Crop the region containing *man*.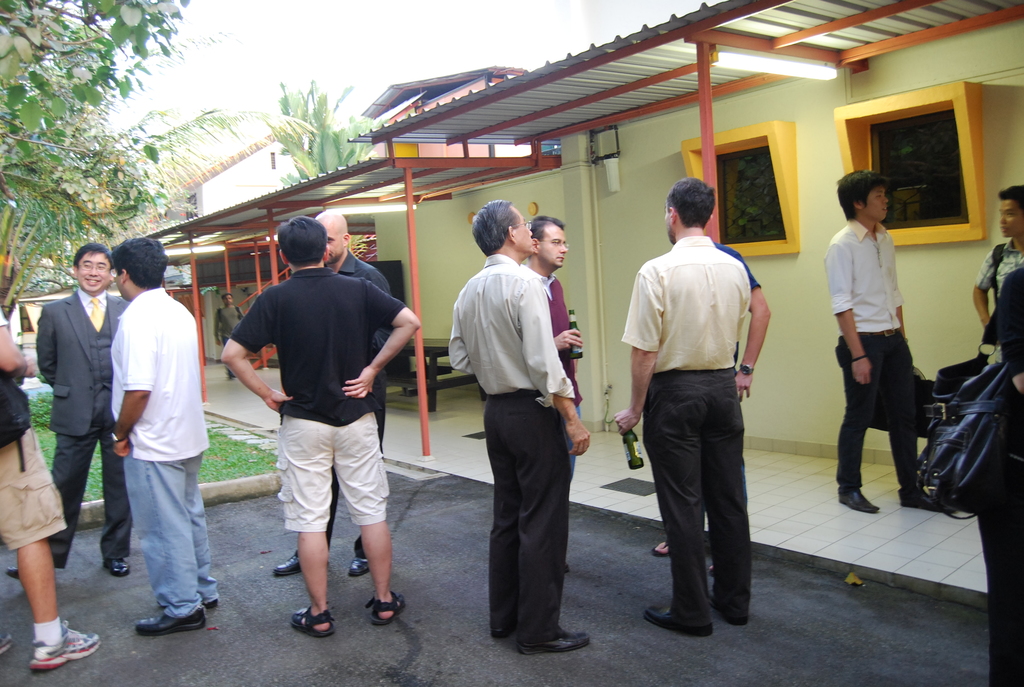
Crop region: select_region(215, 290, 243, 377).
